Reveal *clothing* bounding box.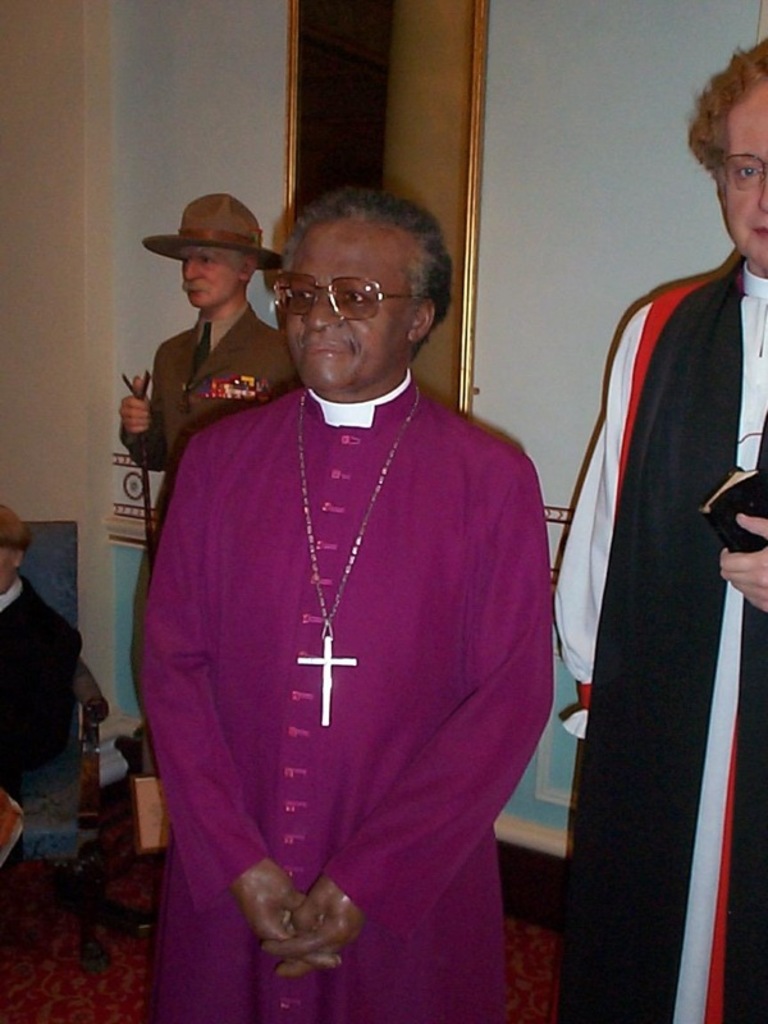
Revealed: x1=122, y1=300, x2=306, y2=549.
